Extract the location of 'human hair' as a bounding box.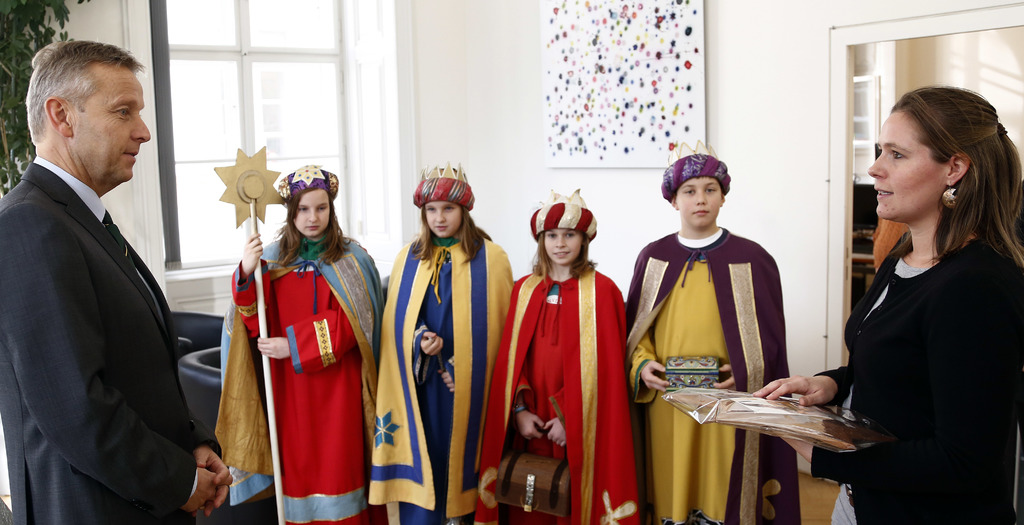
[left=415, top=204, right=491, bottom=267].
